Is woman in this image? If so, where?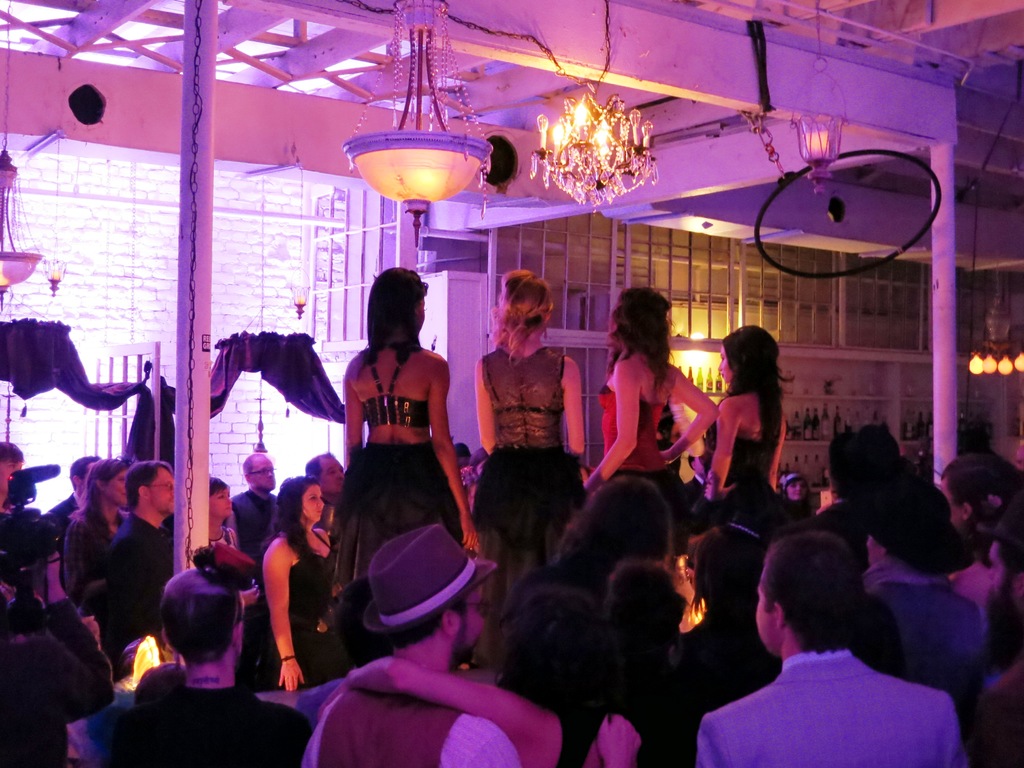
Yes, at 253 476 342 698.
